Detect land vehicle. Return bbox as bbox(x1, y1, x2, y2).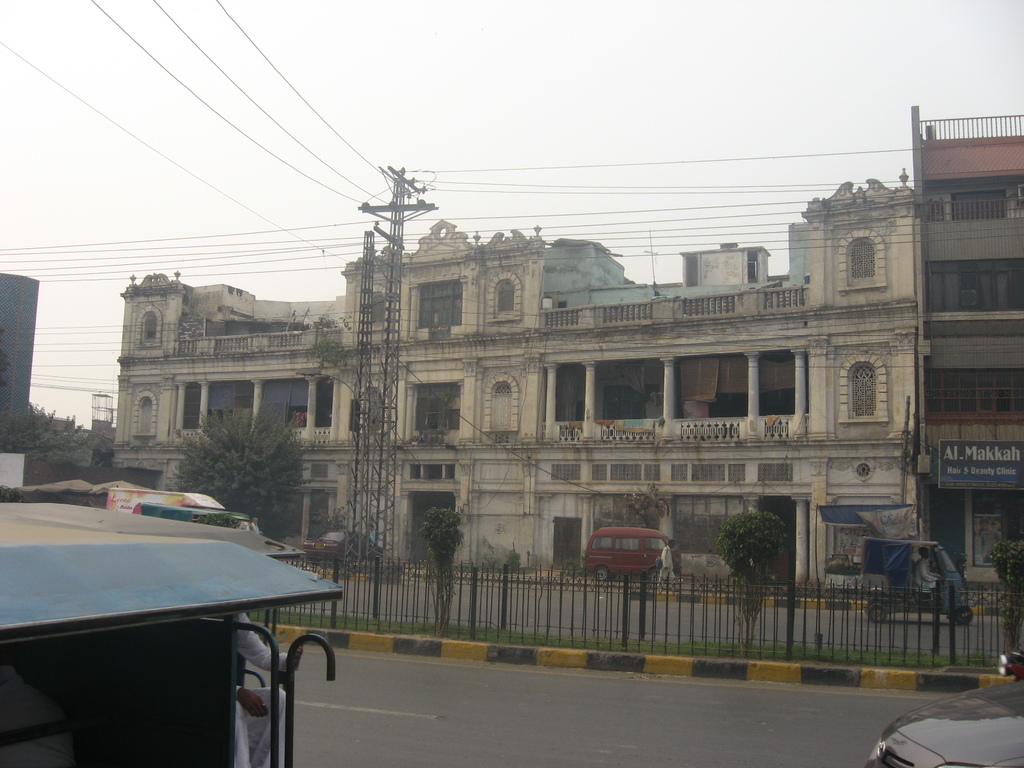
bbox(305, 525, 384, 566).
